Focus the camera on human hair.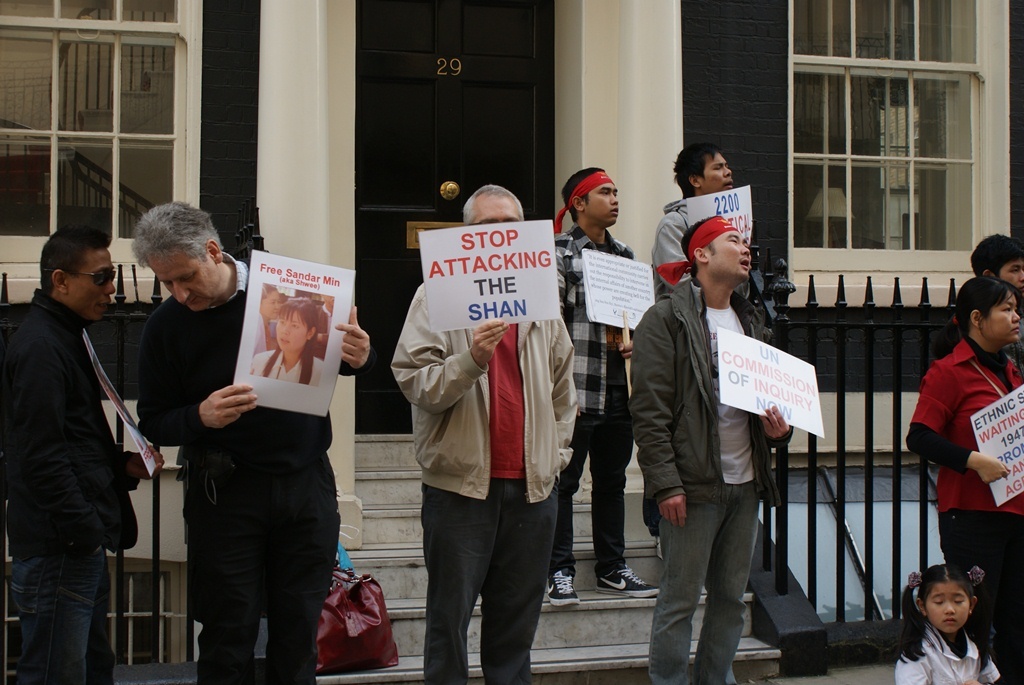
Focus region: box(666, 135, 725, 196).
